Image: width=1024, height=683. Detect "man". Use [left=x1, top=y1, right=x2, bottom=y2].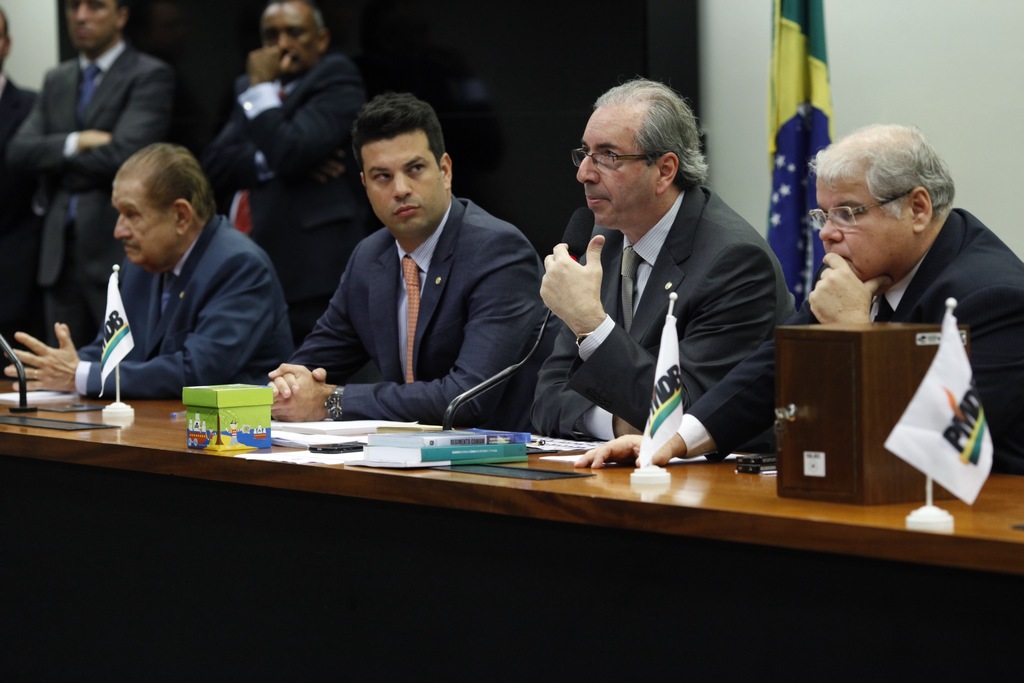
[left=264, top=94, right=552, bottom=423].
